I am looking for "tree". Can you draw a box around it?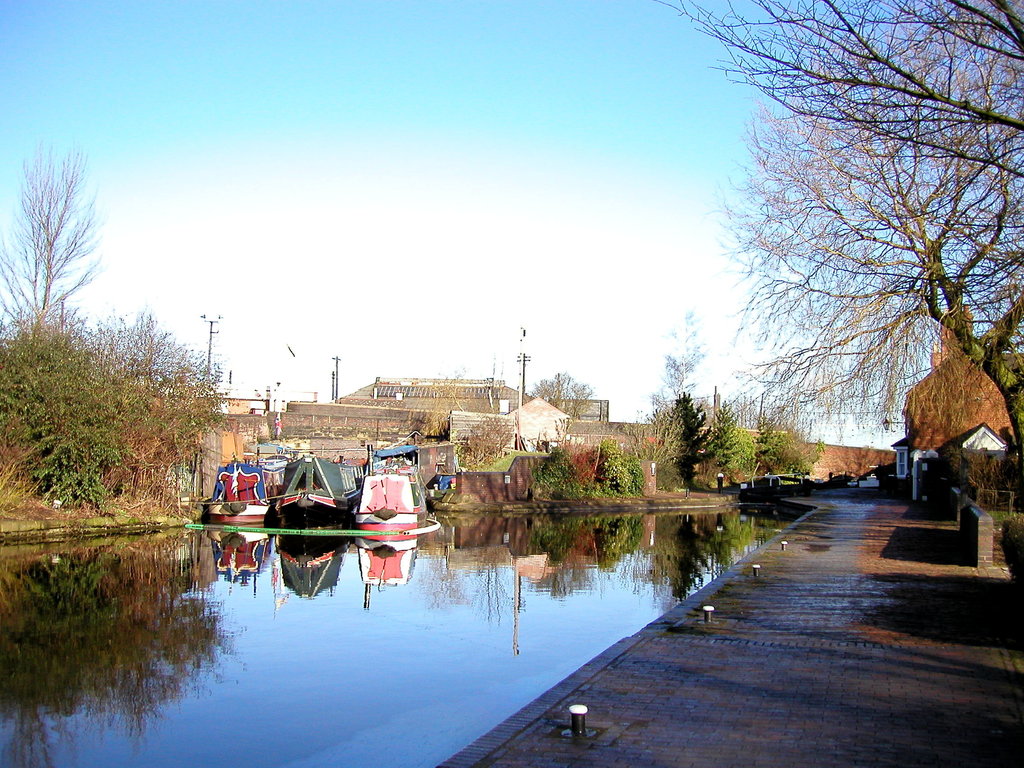
Sure, the bounding box is bbox=(530, 364, 600, 448).
